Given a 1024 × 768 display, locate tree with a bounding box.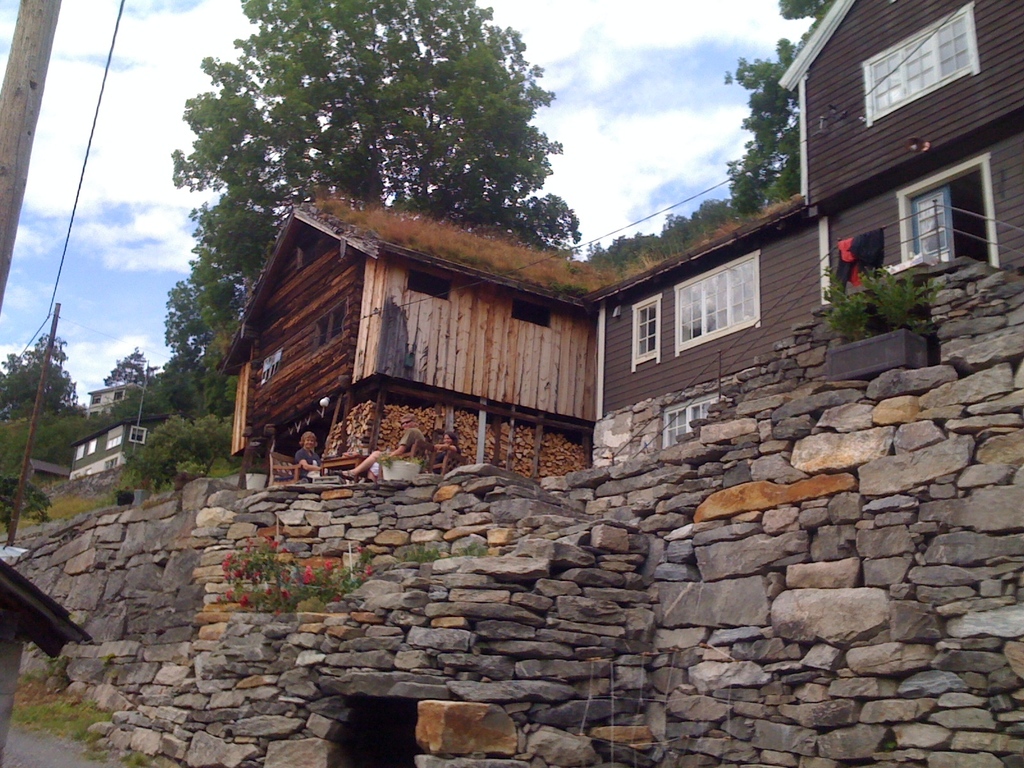
Located: detection(123, 244, 268, 491).
